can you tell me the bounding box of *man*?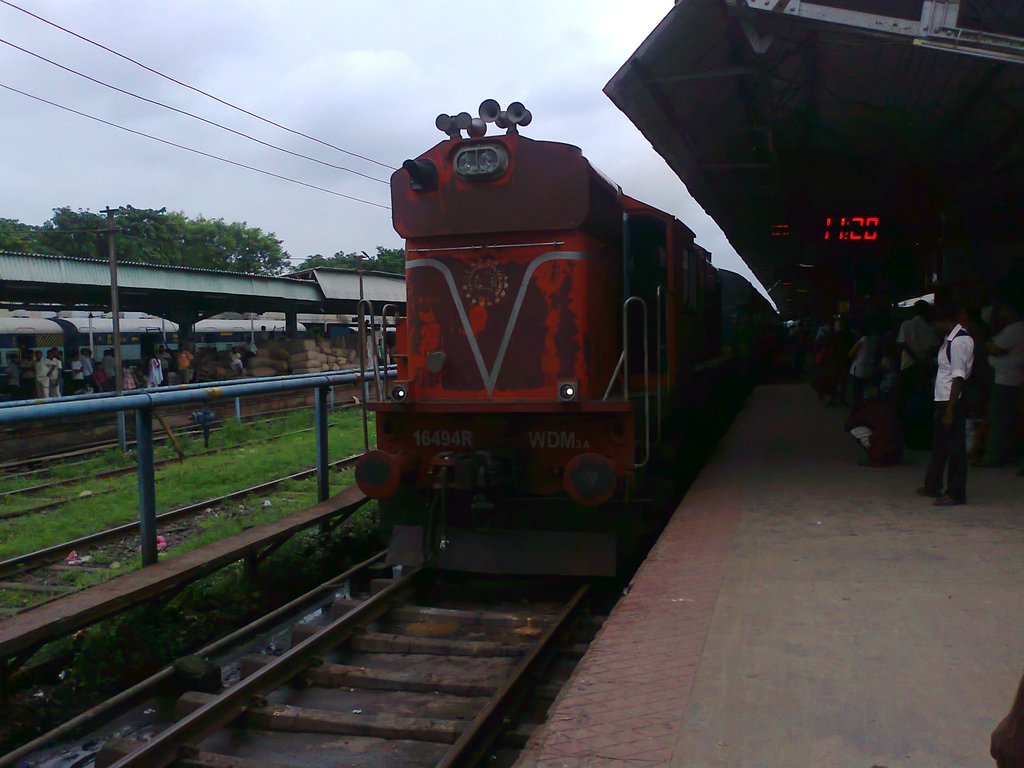
<region>375, 338, 386, 367</region>.
